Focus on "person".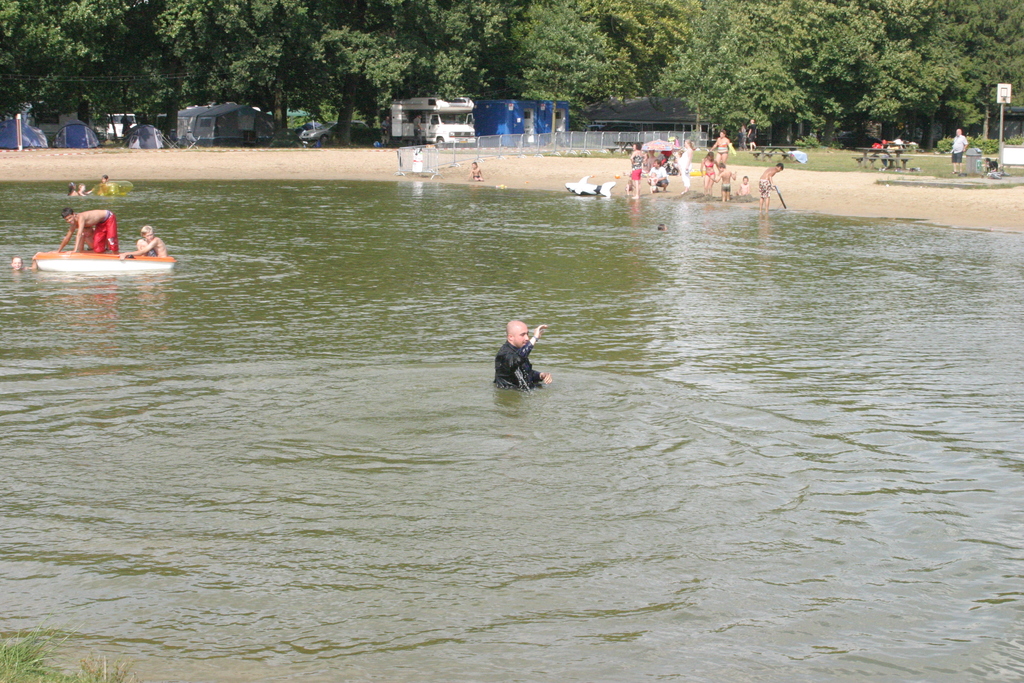
Focused at (left=947, top=129, right=970, bottom=174).
